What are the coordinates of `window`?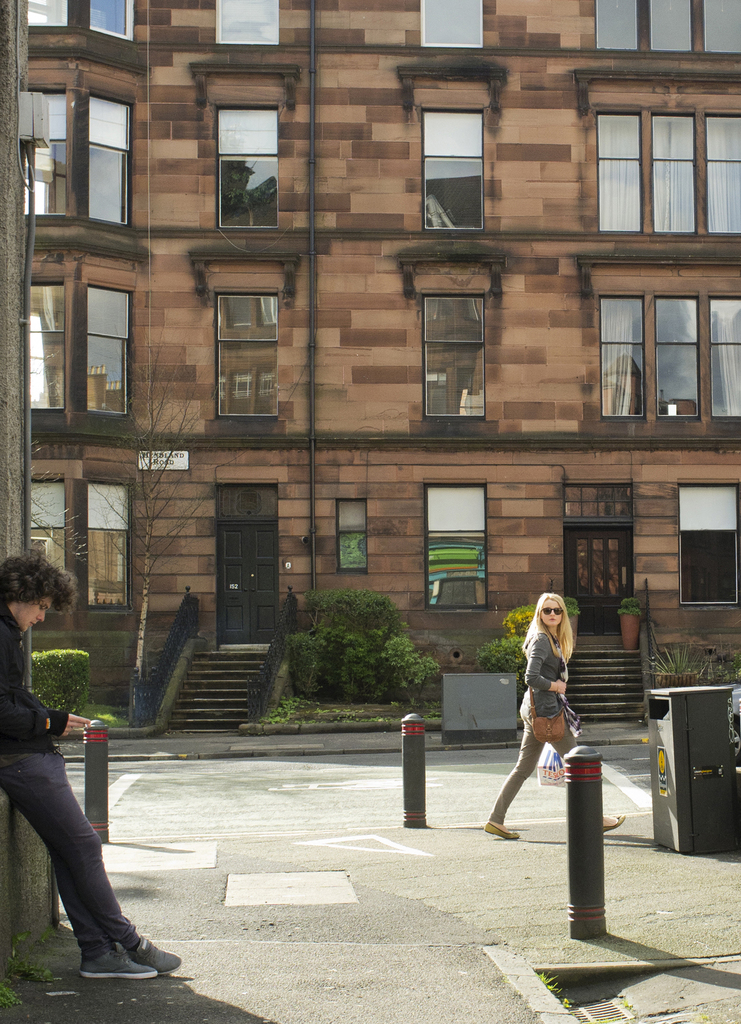
{"x1": 591, "y1": 250, "x2": 708, "y2": 420}.
